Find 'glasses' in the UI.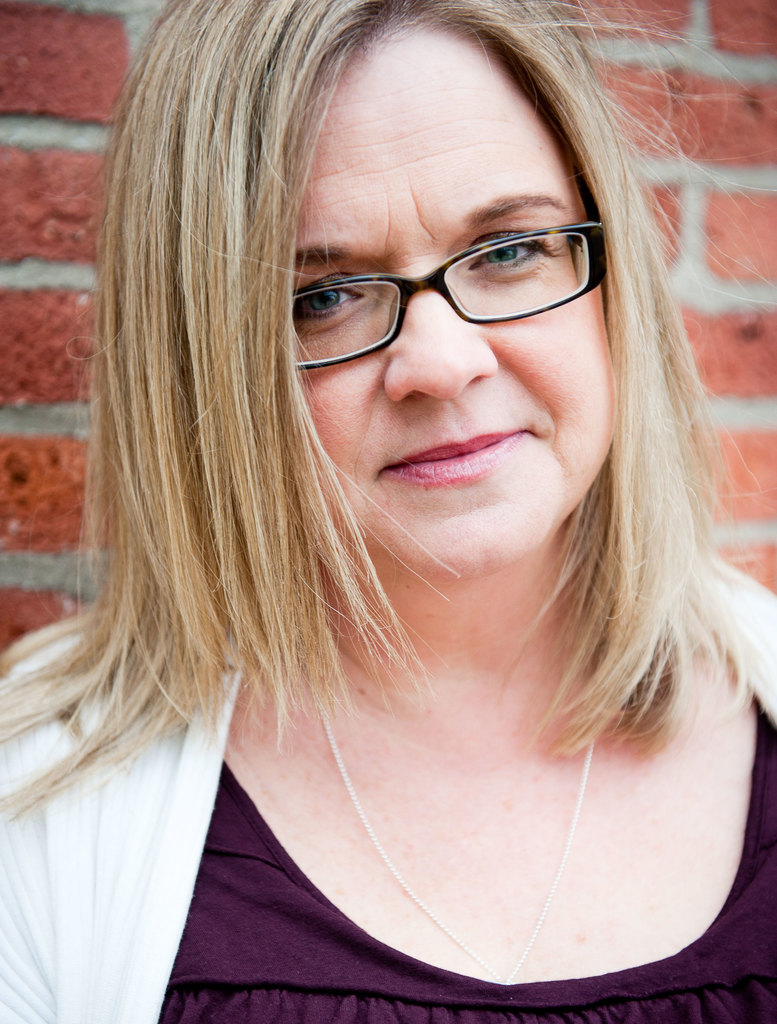
UI element at rect(250, 204, 608, 348).
